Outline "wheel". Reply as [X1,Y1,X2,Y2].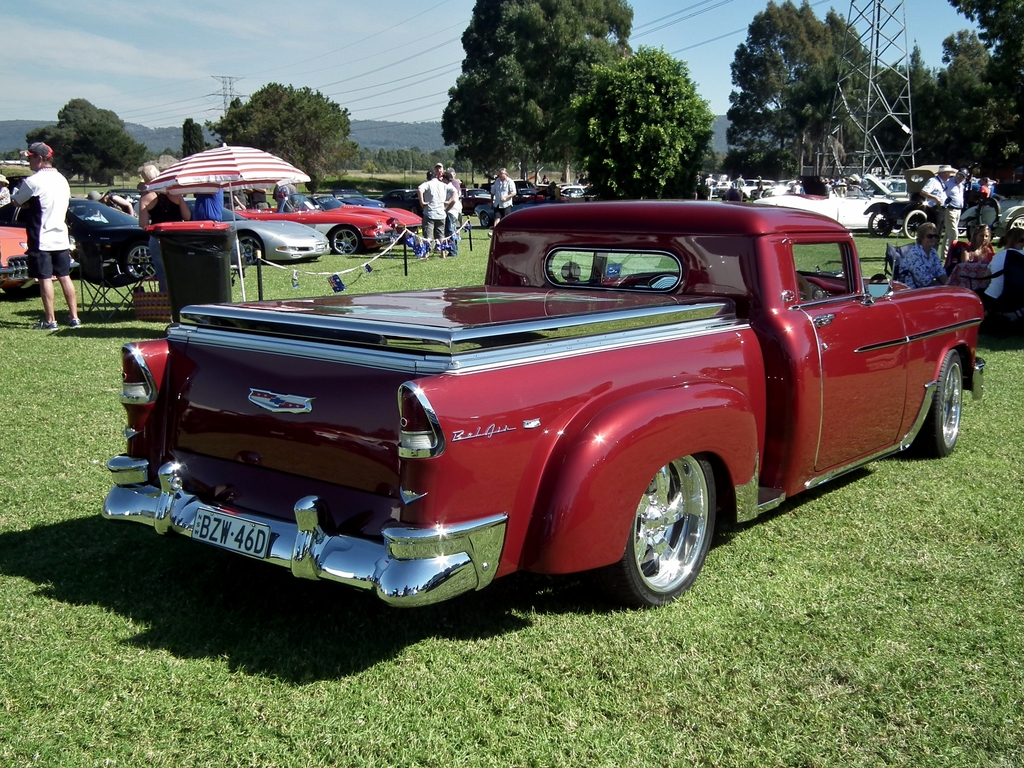
[912,346,964,455].
